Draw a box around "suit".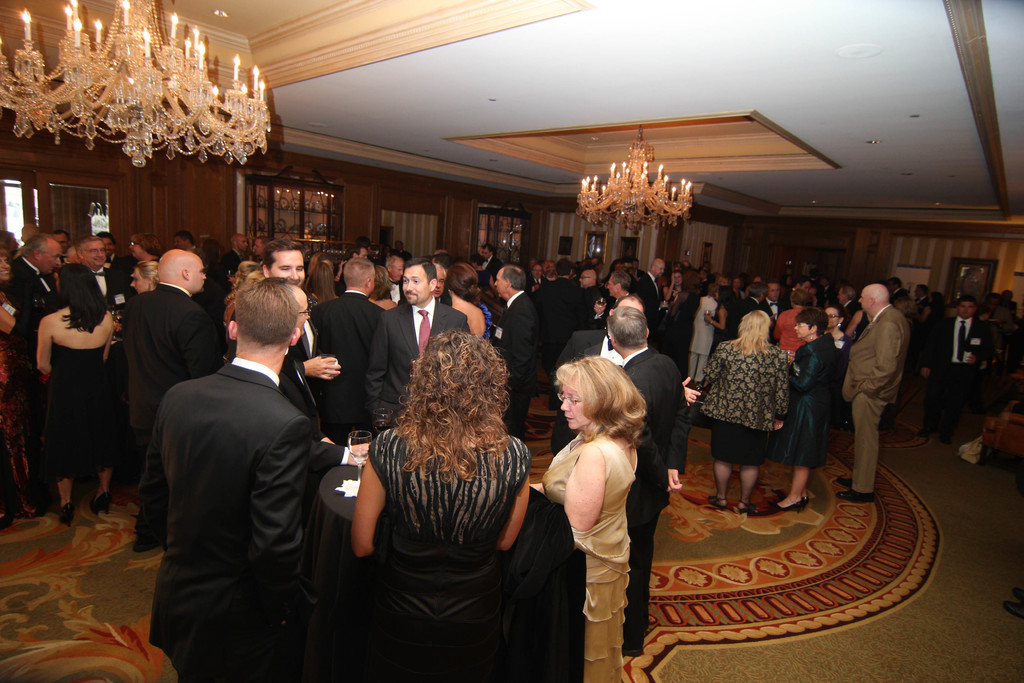
9, 256, 54, 431.
